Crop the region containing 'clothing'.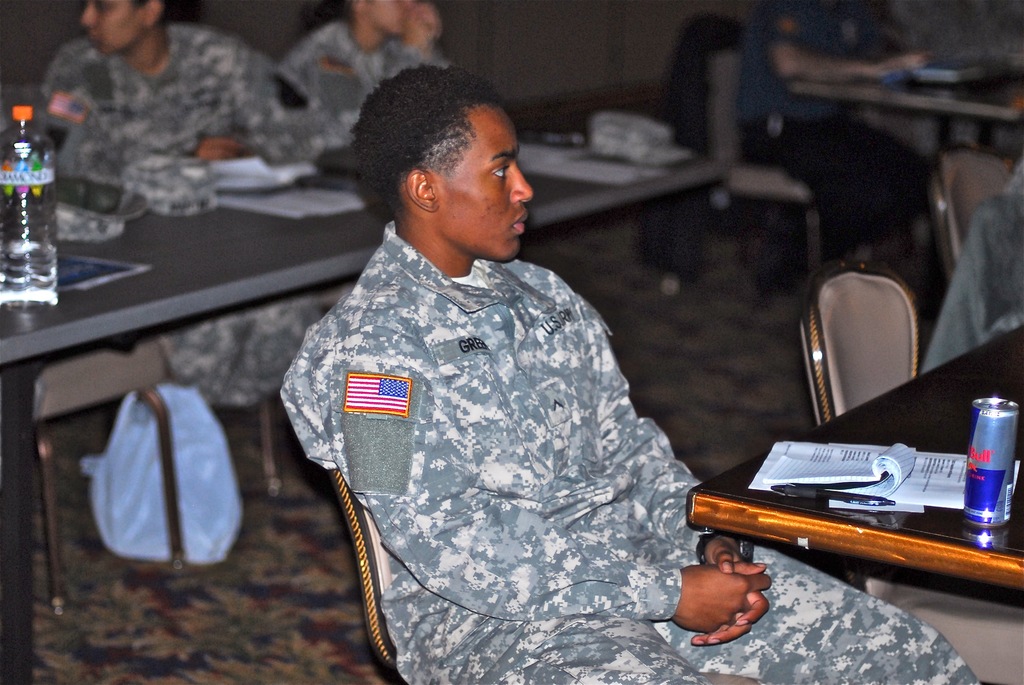
Crop region: [736, 0, 936, 255].
